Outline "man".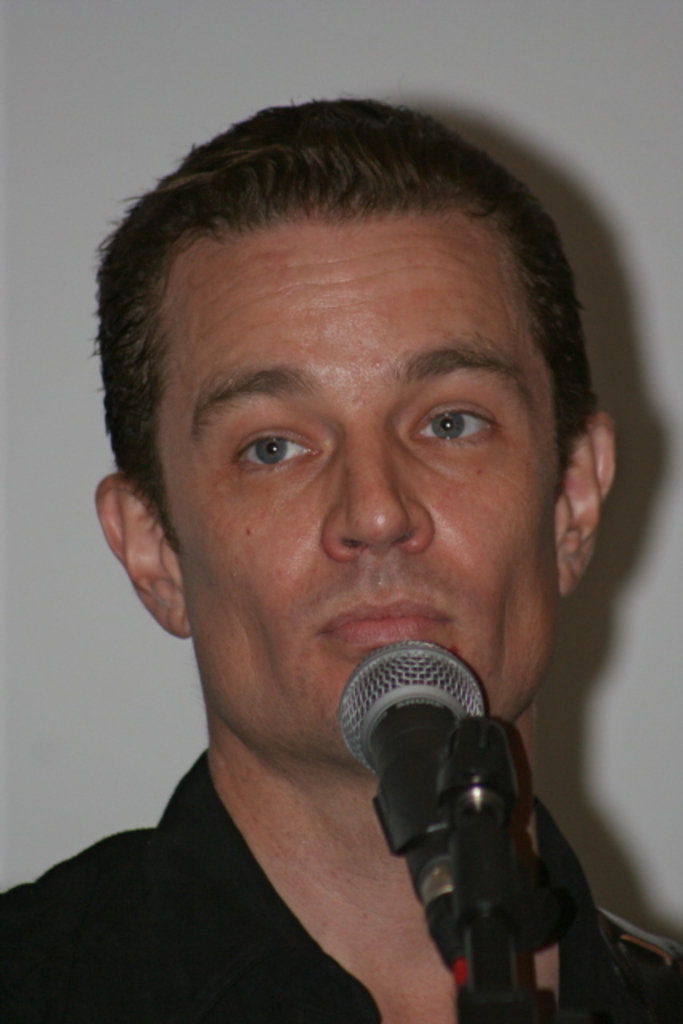
Outline: 0:98:681:1022.
